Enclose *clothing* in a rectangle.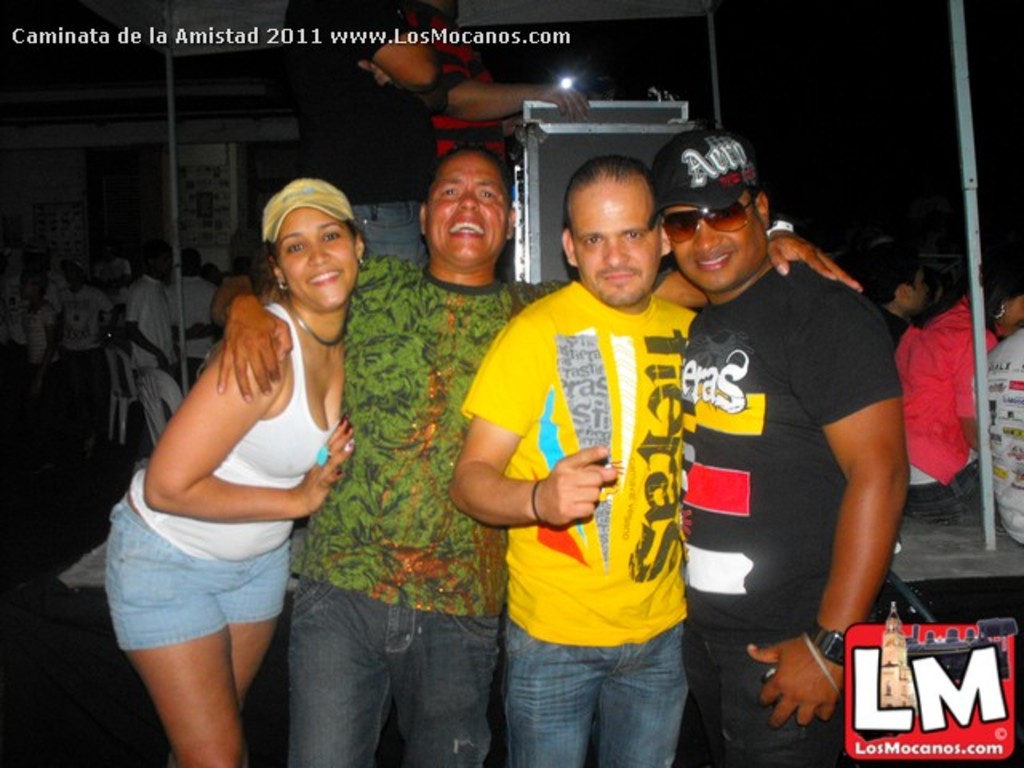
bbox(104, 291, 347, 654).
